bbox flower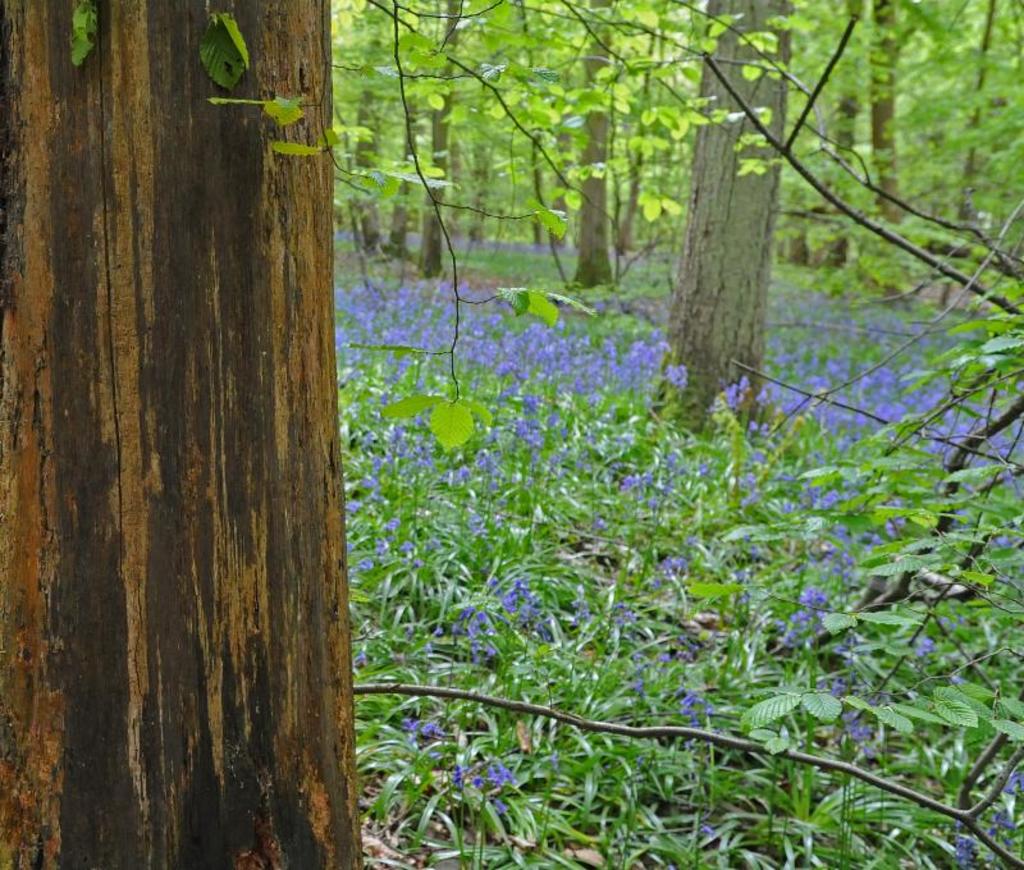
rect(685, 688, 716, 724)
